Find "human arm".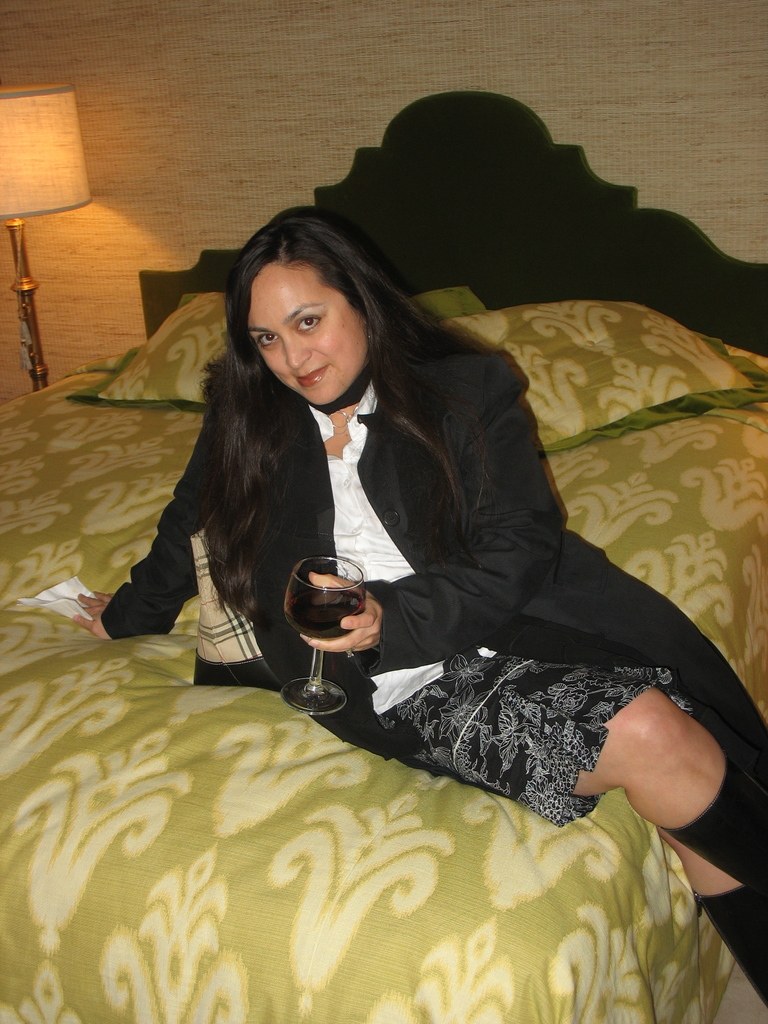
[x1=284, y1=355, x2=573, y2=682].
